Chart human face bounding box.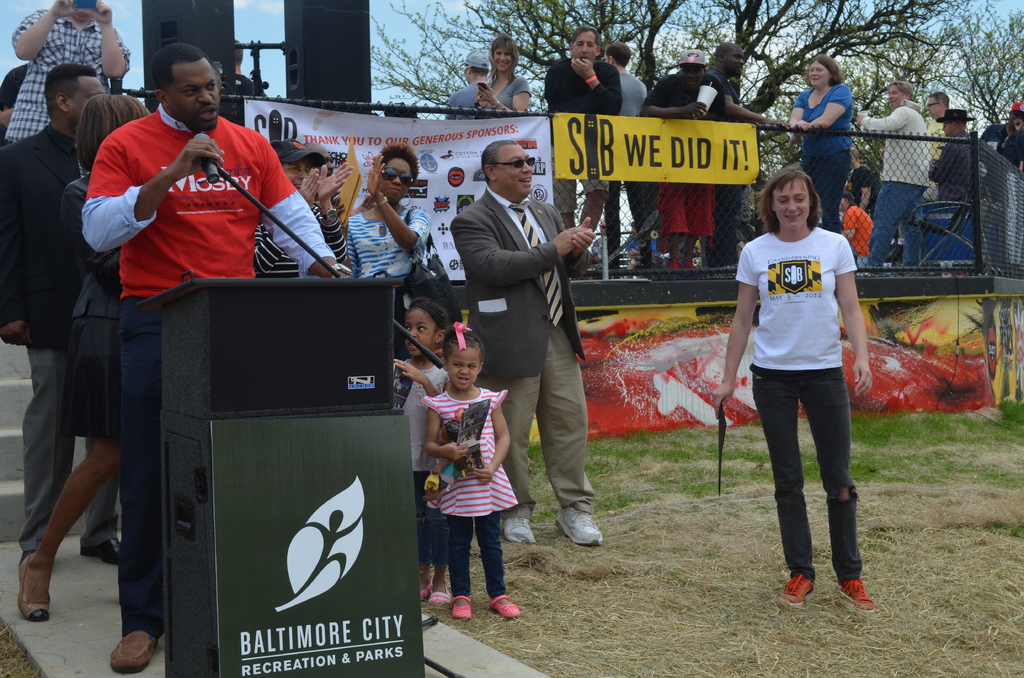
Charted: [left=497, top=42, right=513, bottom=69].
